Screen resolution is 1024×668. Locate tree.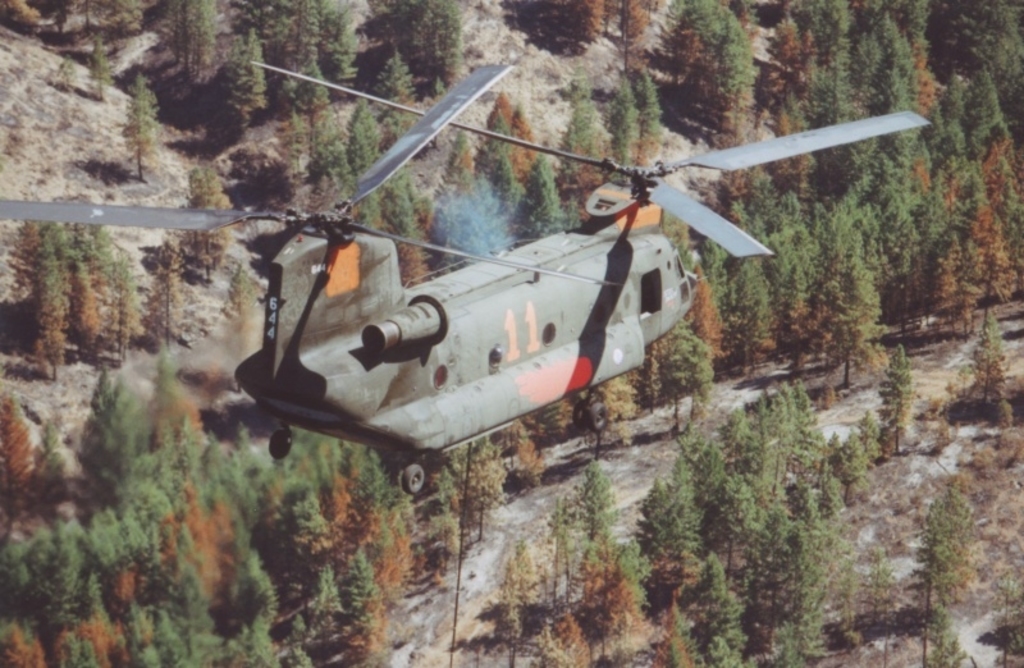
146 351 201 453.
